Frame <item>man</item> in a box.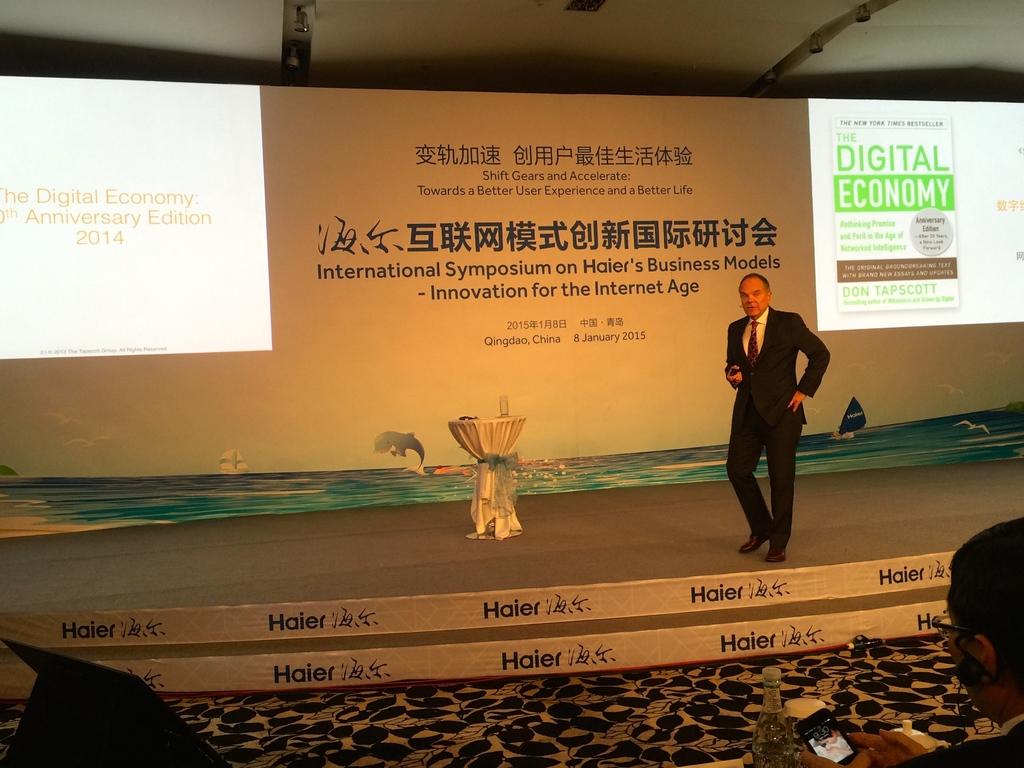
l=798, t=516, r=1023, b=767.
